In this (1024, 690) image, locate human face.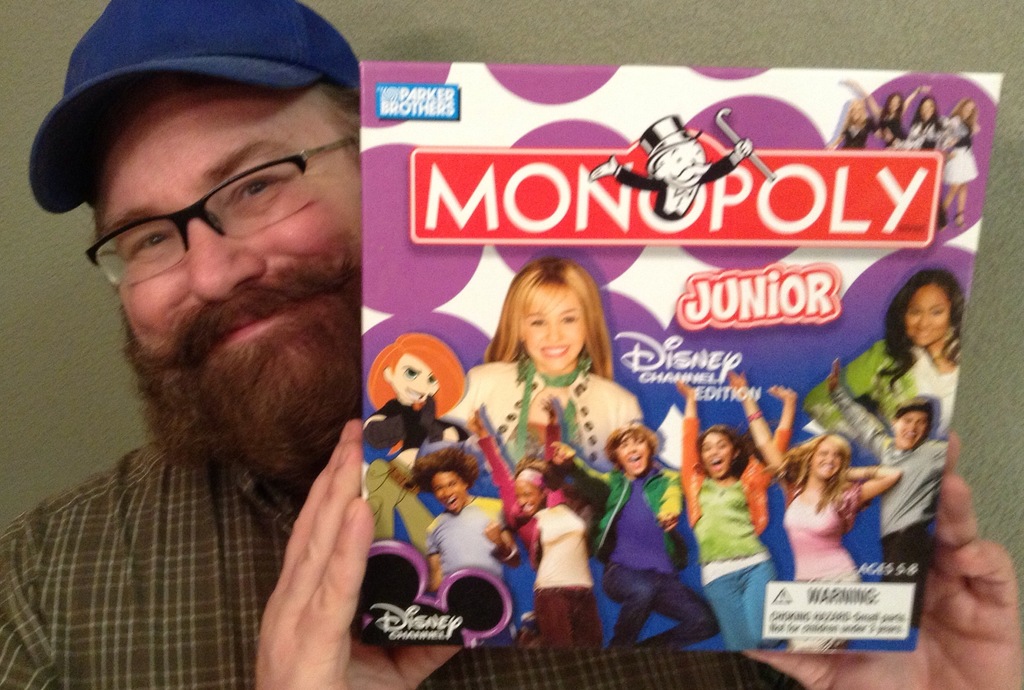
Bounding box: (left=852, top=106, right=865, bottom=122).
